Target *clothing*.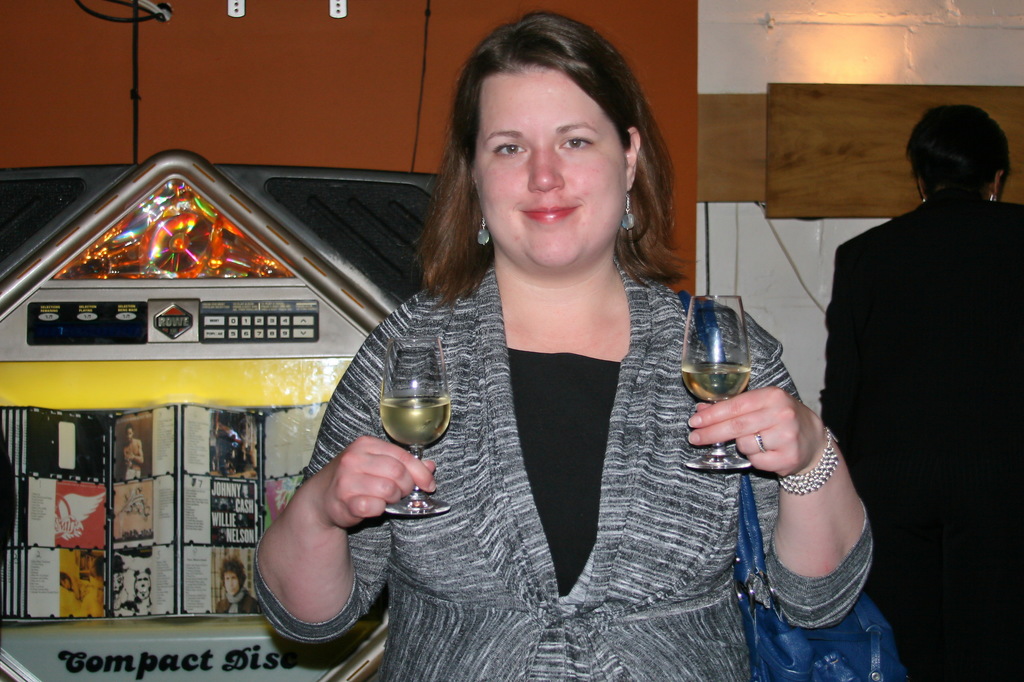
Target region: <box>59,592,101,616</box>.
